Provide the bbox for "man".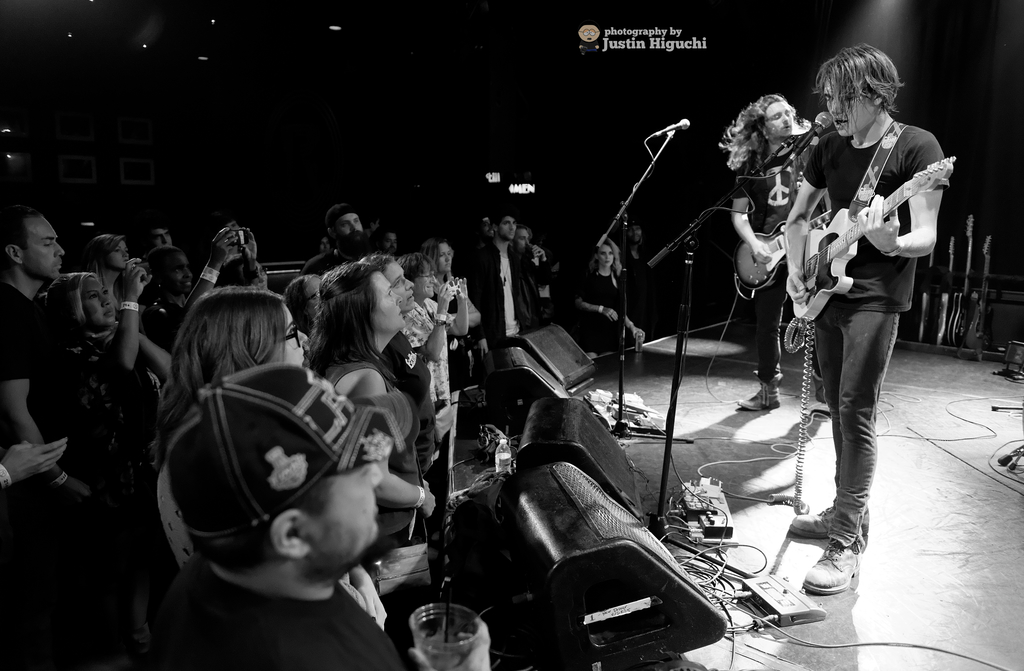
rect(143, 220, 173, 249).
